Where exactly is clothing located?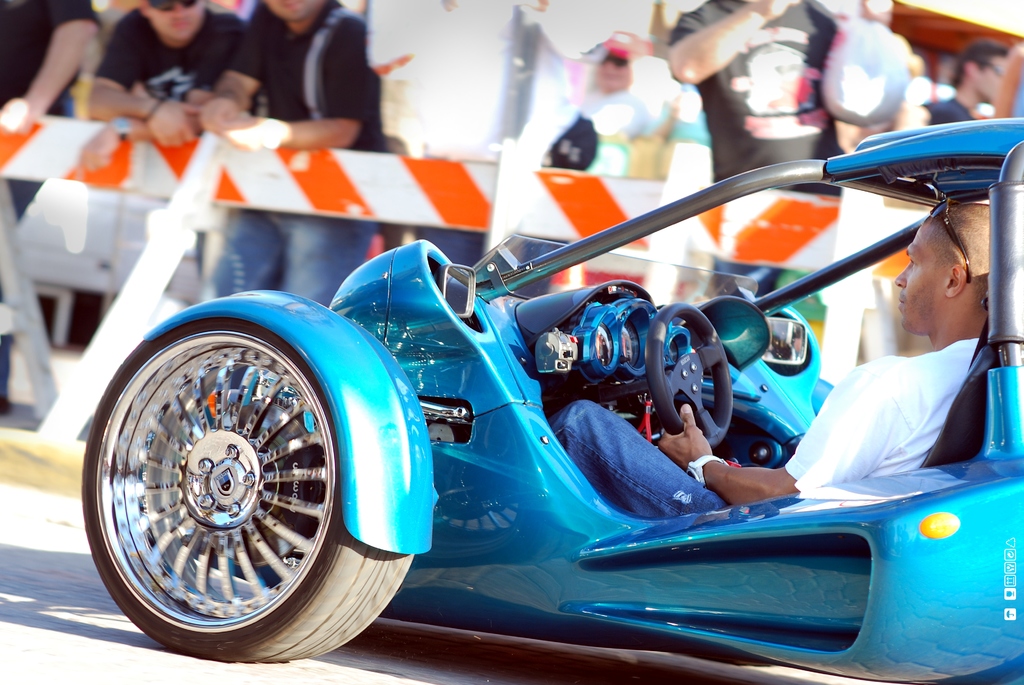
Its bounding box is <region>104, 8, 255, 319</region>.
